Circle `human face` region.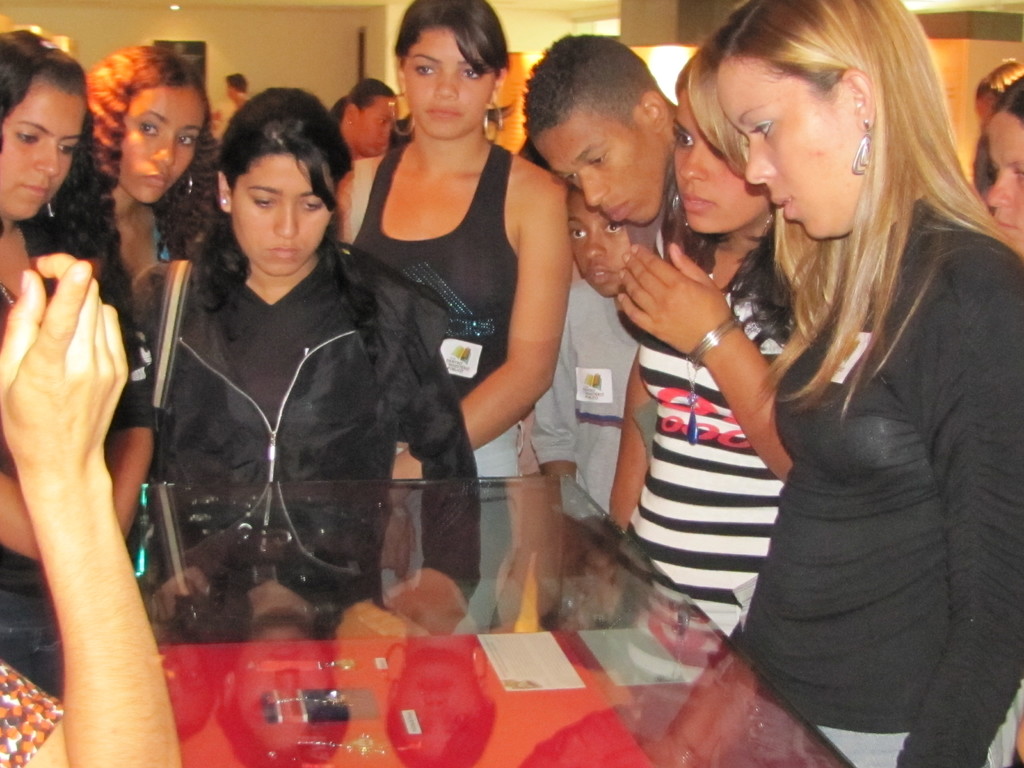
Region: 0:80:86:227.
